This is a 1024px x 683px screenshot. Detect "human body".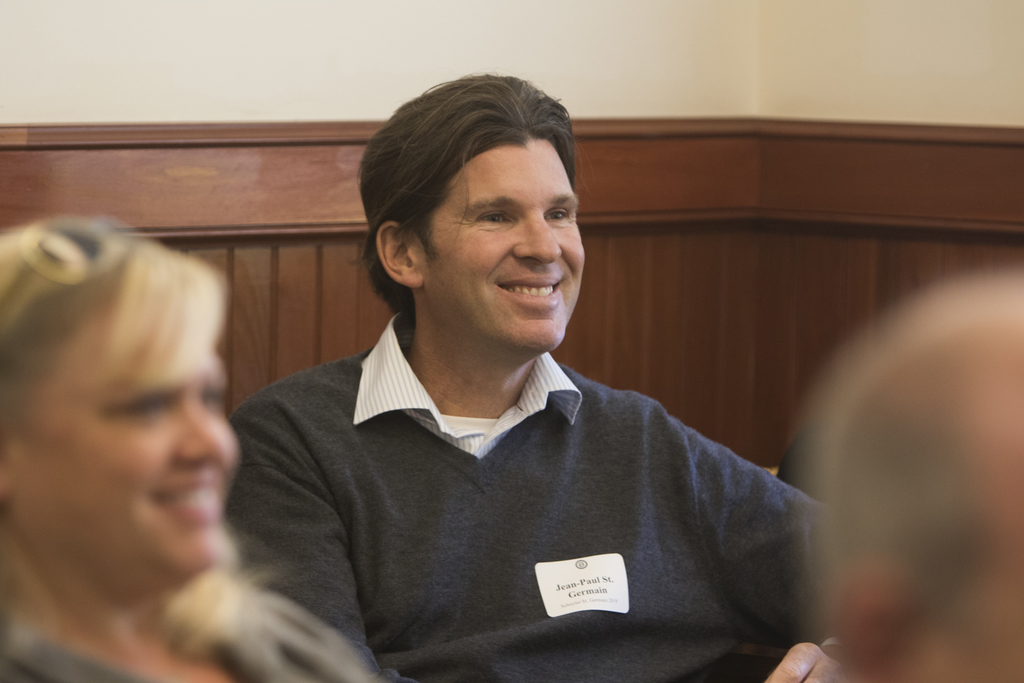
0,568,378,682.
